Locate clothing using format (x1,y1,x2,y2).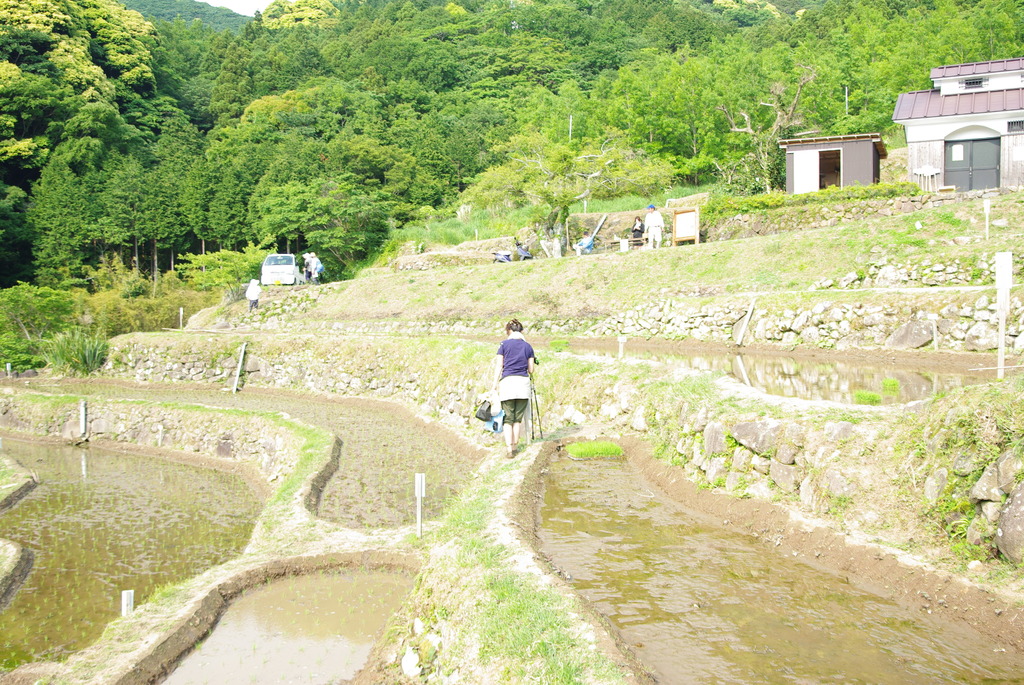
(483,322,548,437).
